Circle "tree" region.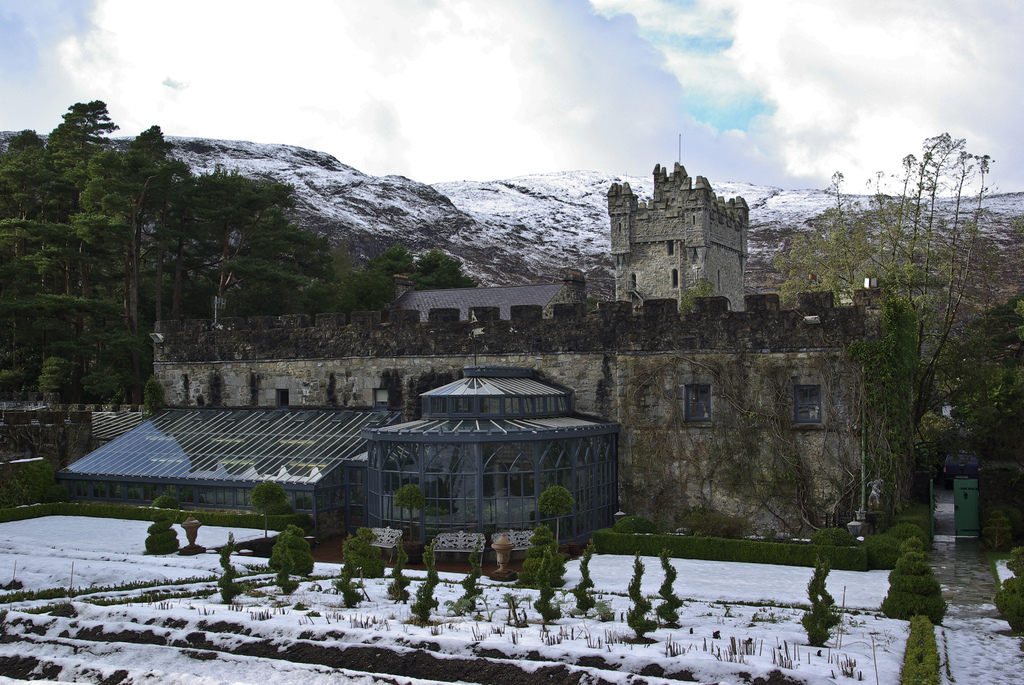
Region: rect(623, 551, 653, 646).
